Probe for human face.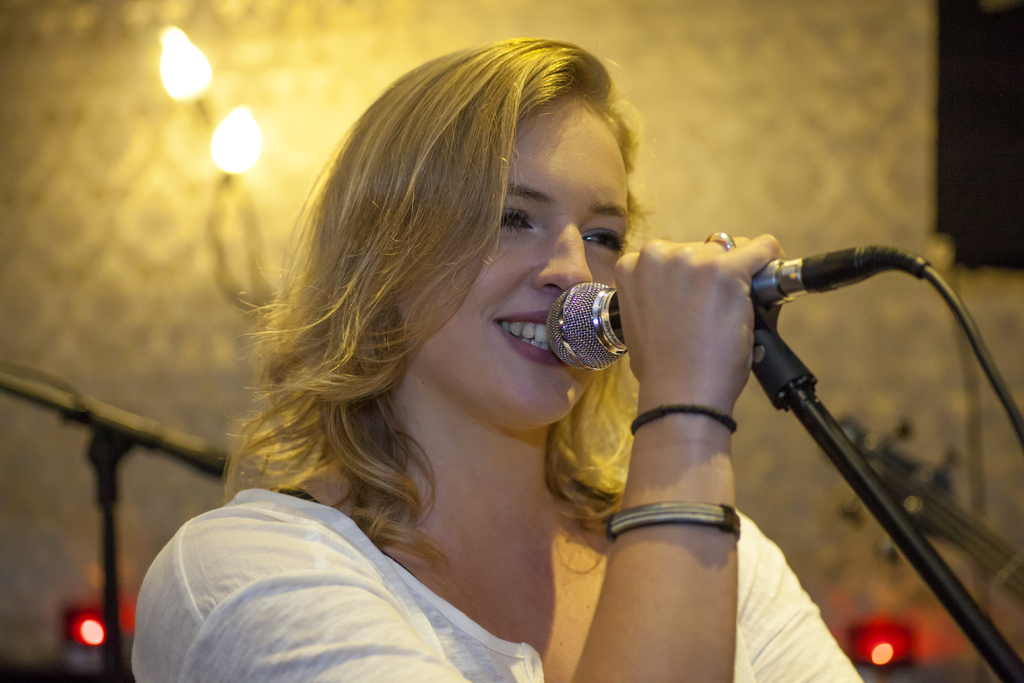
Probe result: 397/104/630/420.
